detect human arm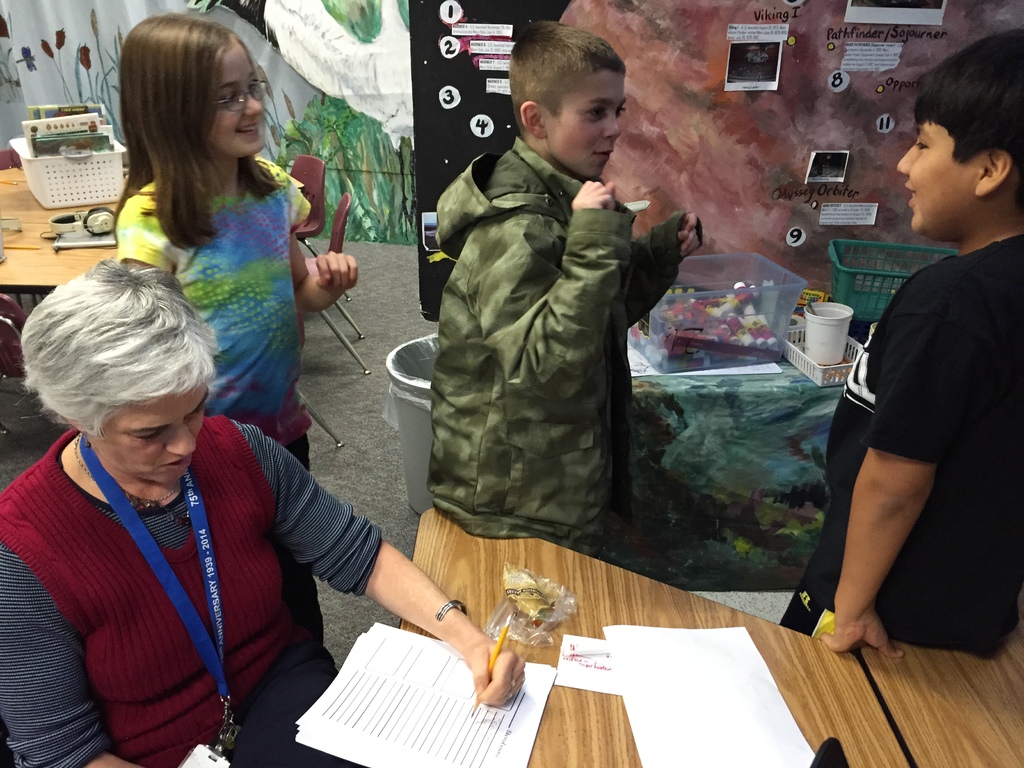
box=[624, 202, 702, 333]
